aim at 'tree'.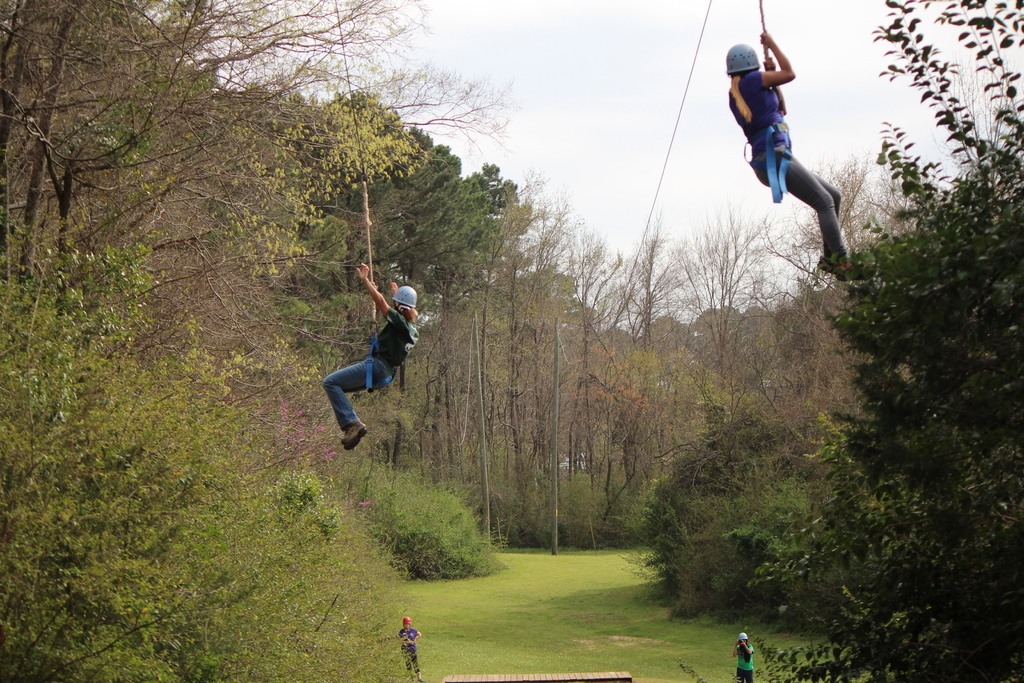
Aimed at bbox=(735, 219, 869, 495).
